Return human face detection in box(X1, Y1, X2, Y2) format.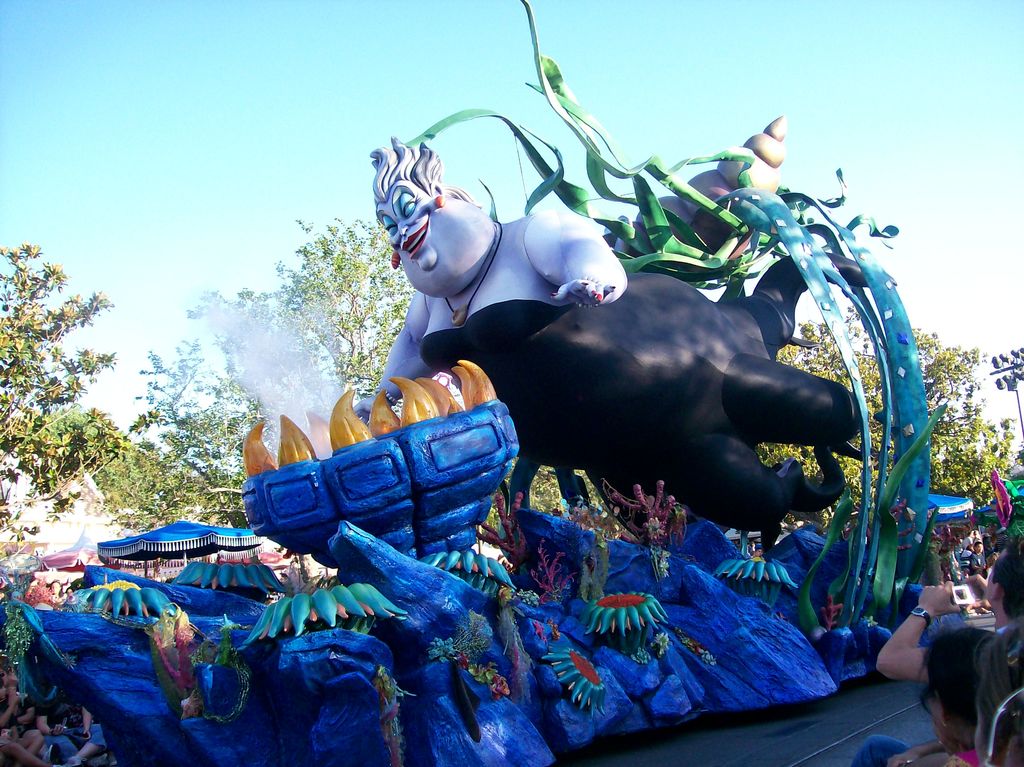
box(47, 573, 72, 600).
